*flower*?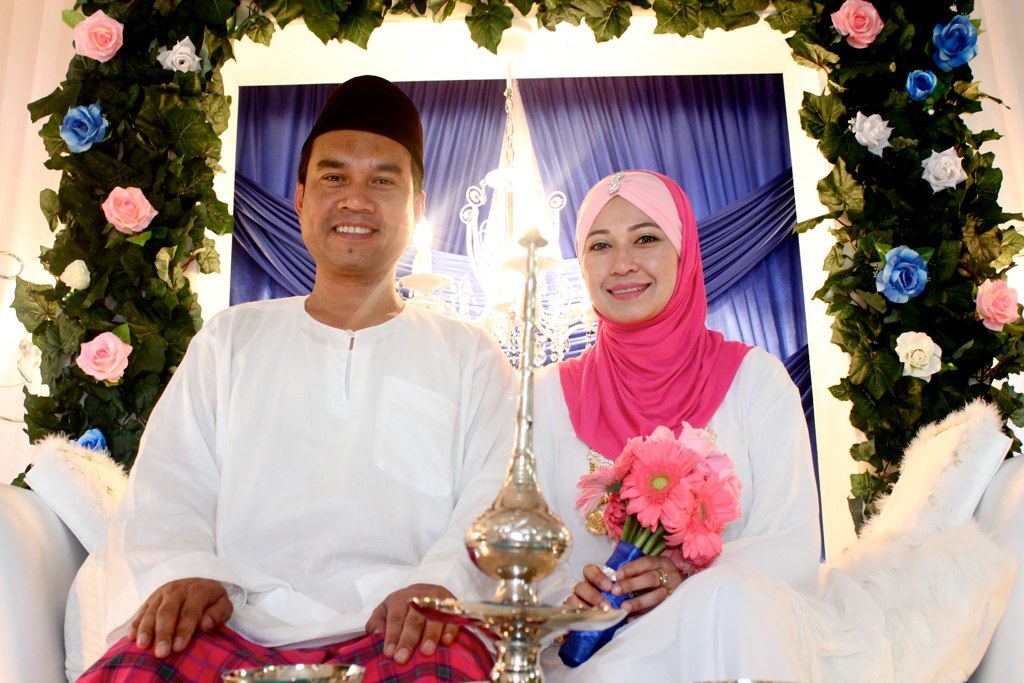
bbox(847, 111, 901, 158)
